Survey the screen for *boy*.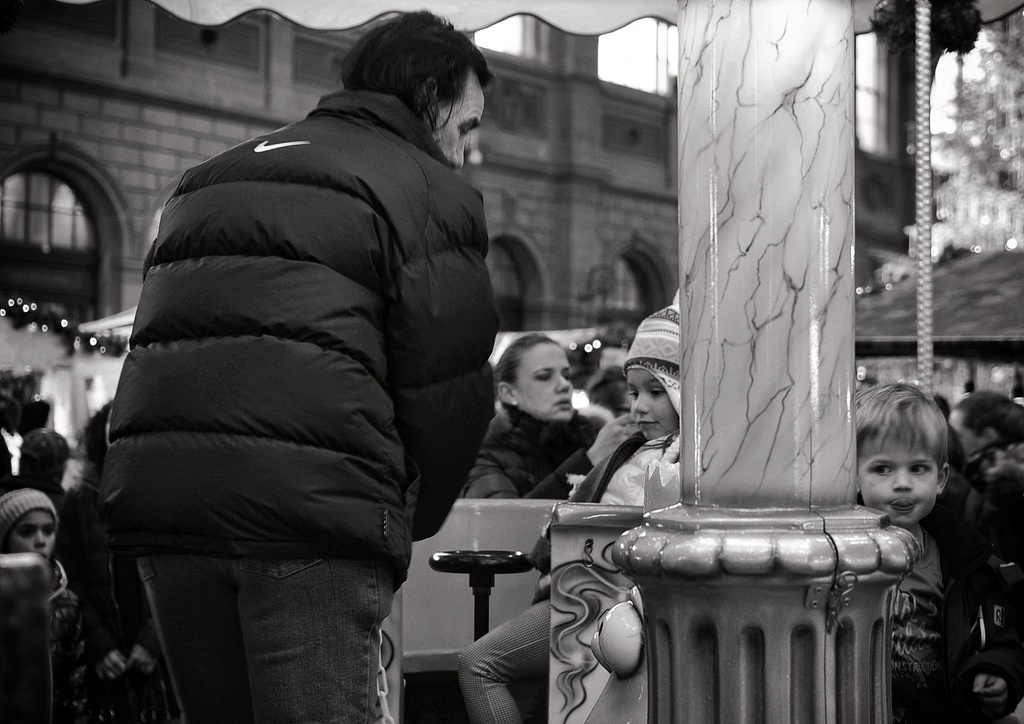
Survey found: bbox(856, 385, 1023, 723).
